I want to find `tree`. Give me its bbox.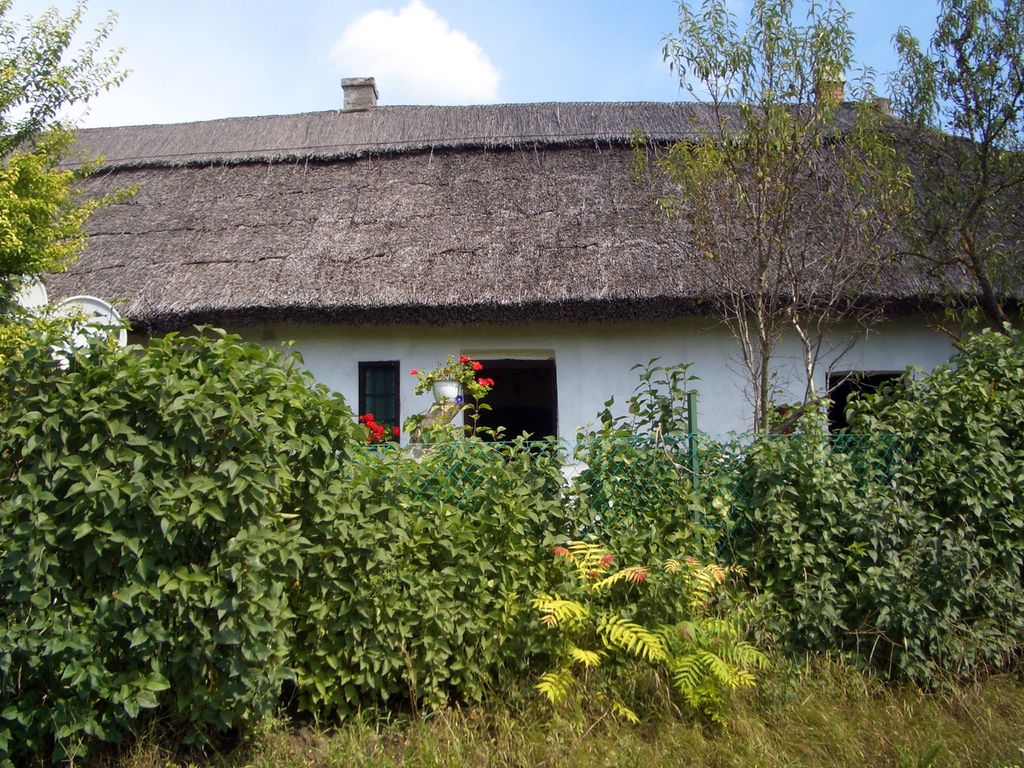
{"x1": 623, "y1": 0, "x2": 916, "y2": 453}.
